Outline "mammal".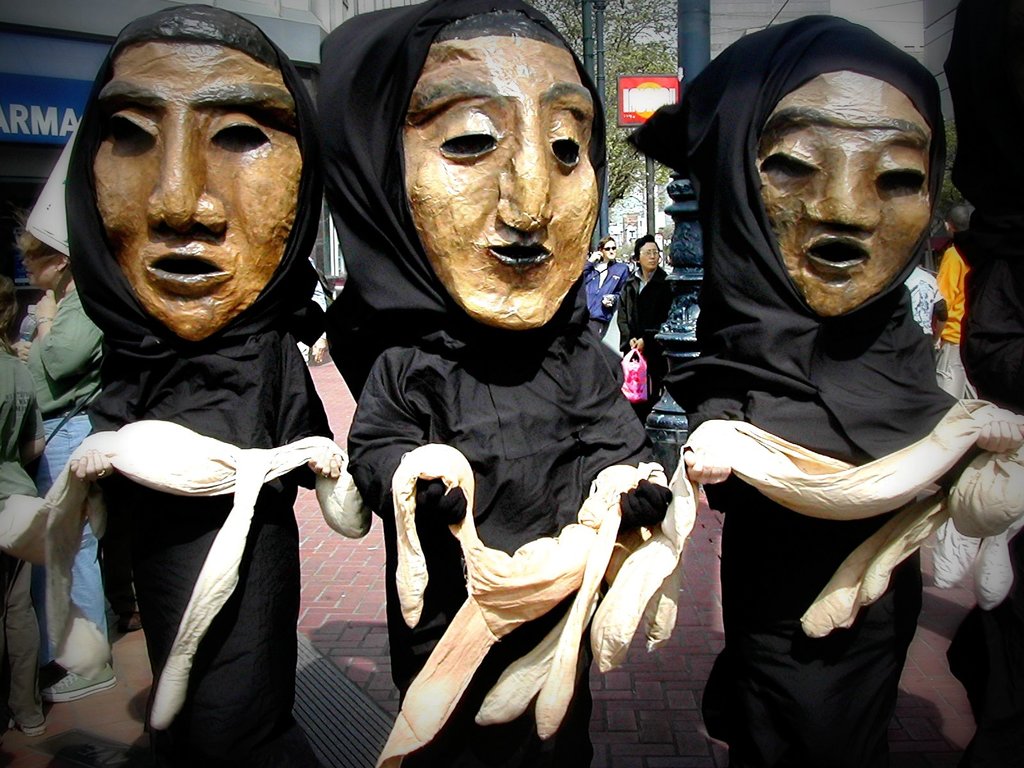
Outline: <region>313, 0, 680, 767</region>.
